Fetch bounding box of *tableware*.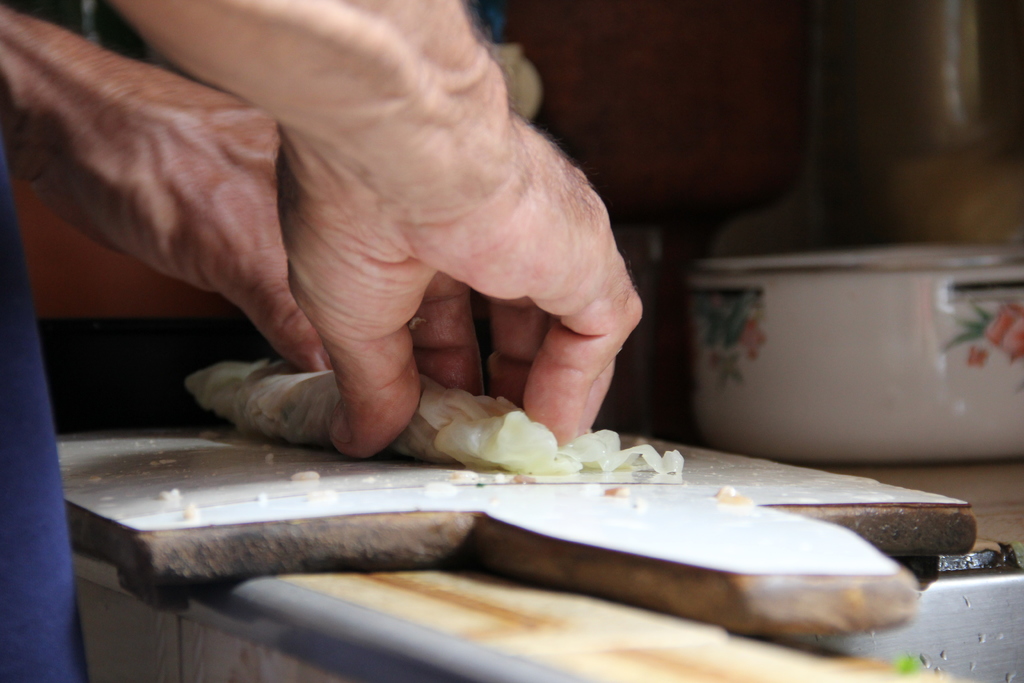
Bbox: (left=678, top=240, right=1010, bottom=468).
